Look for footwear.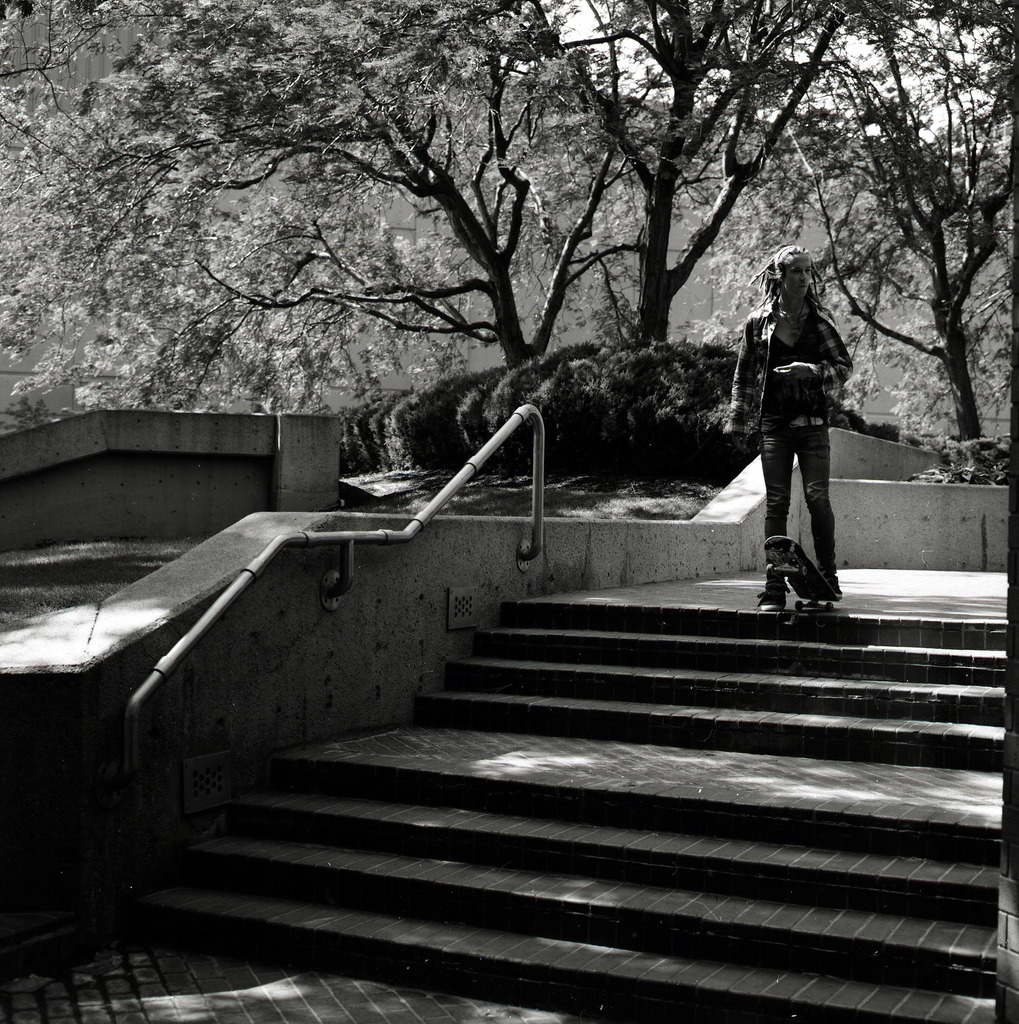
Found: (751,570,782,612).
